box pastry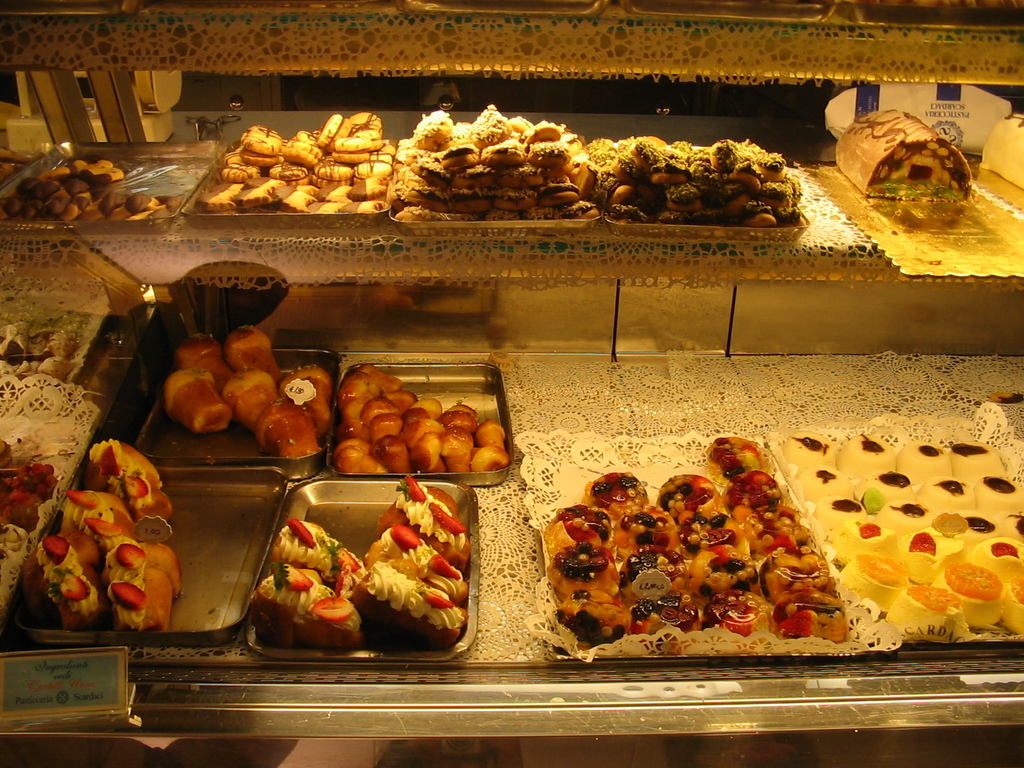
bbox=[81, 442, 179, 523]
